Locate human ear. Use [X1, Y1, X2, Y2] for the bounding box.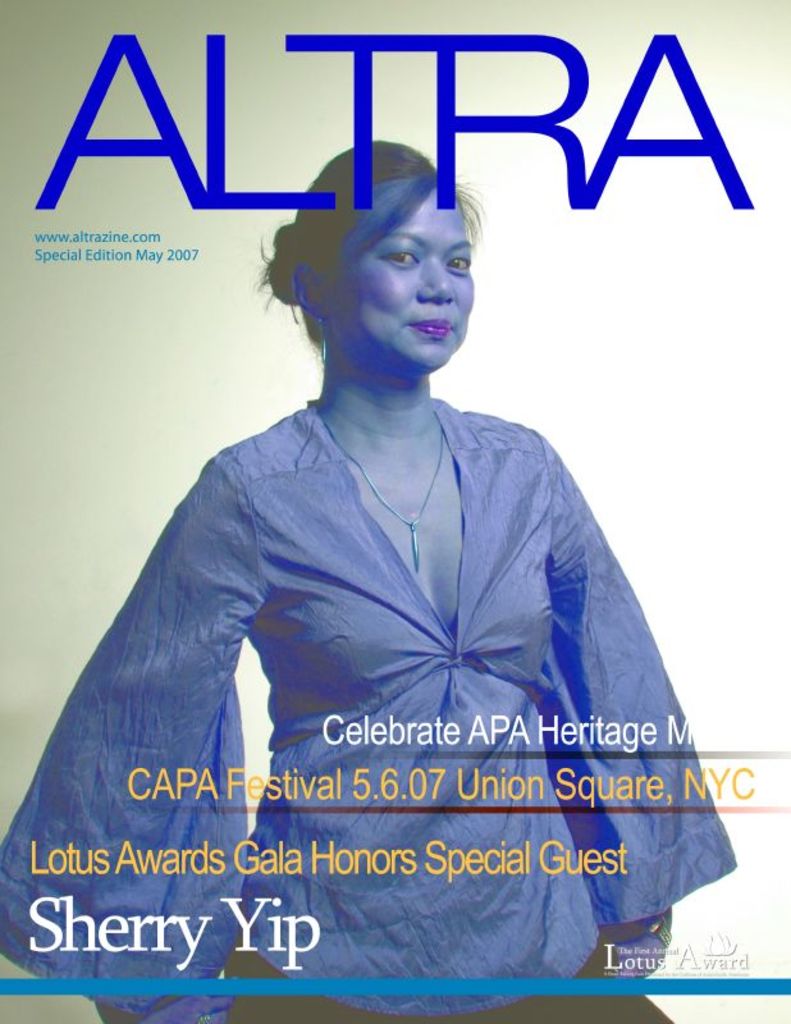
[296, 259, 329, 317].
